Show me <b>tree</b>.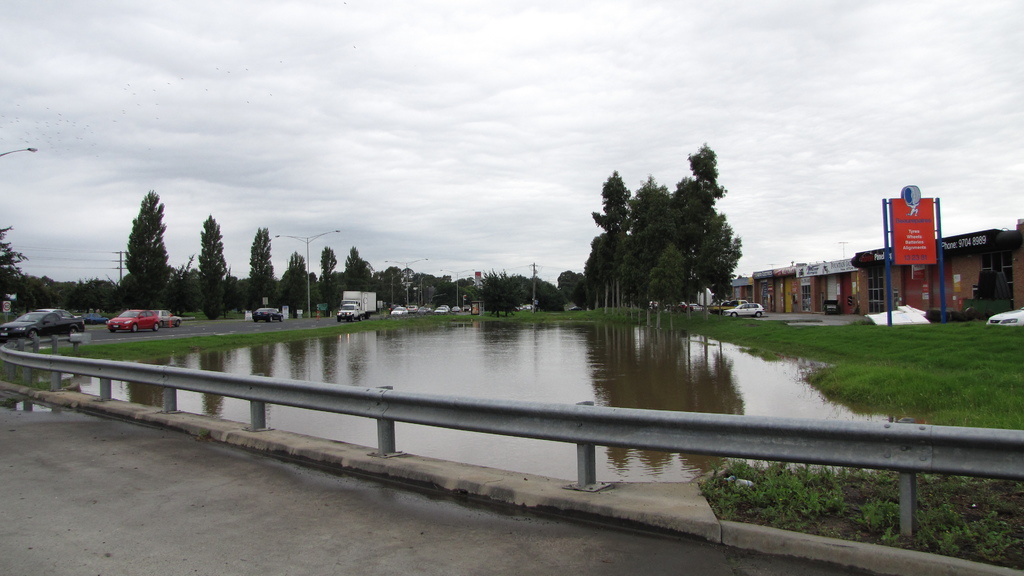
<b>tree</b> is here: left=346, top=242, right=379, bottom=298.
